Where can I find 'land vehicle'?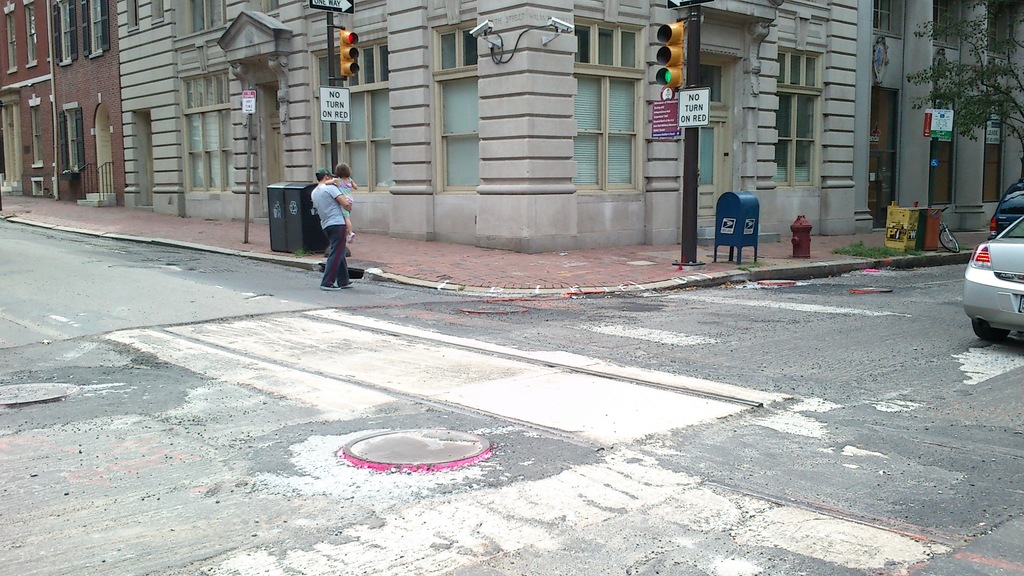
You can find it at Rect(959, 215, 1023, 344).
